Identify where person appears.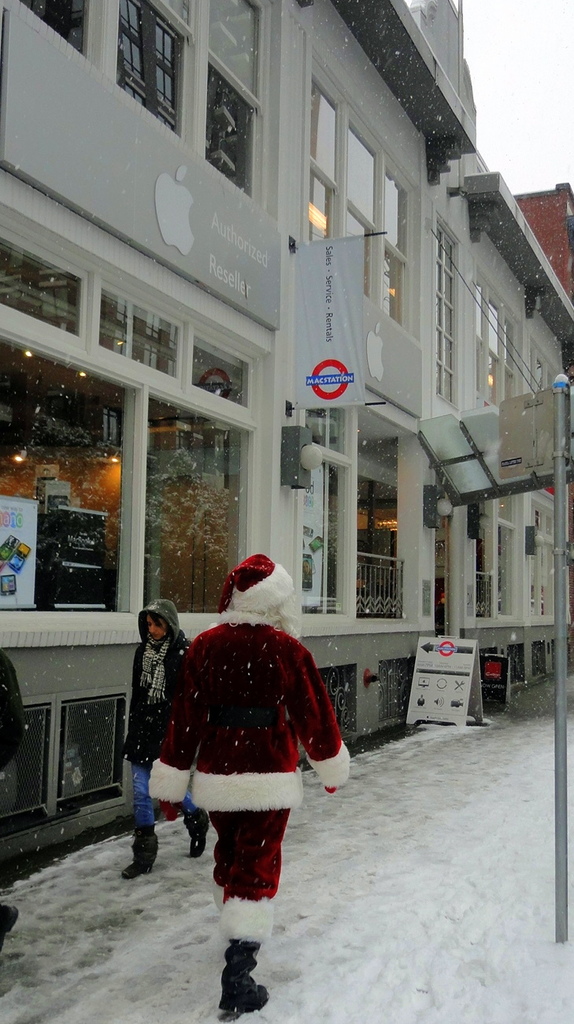
Appears at (x1=105, y1=602, x2=213, y2=883).
